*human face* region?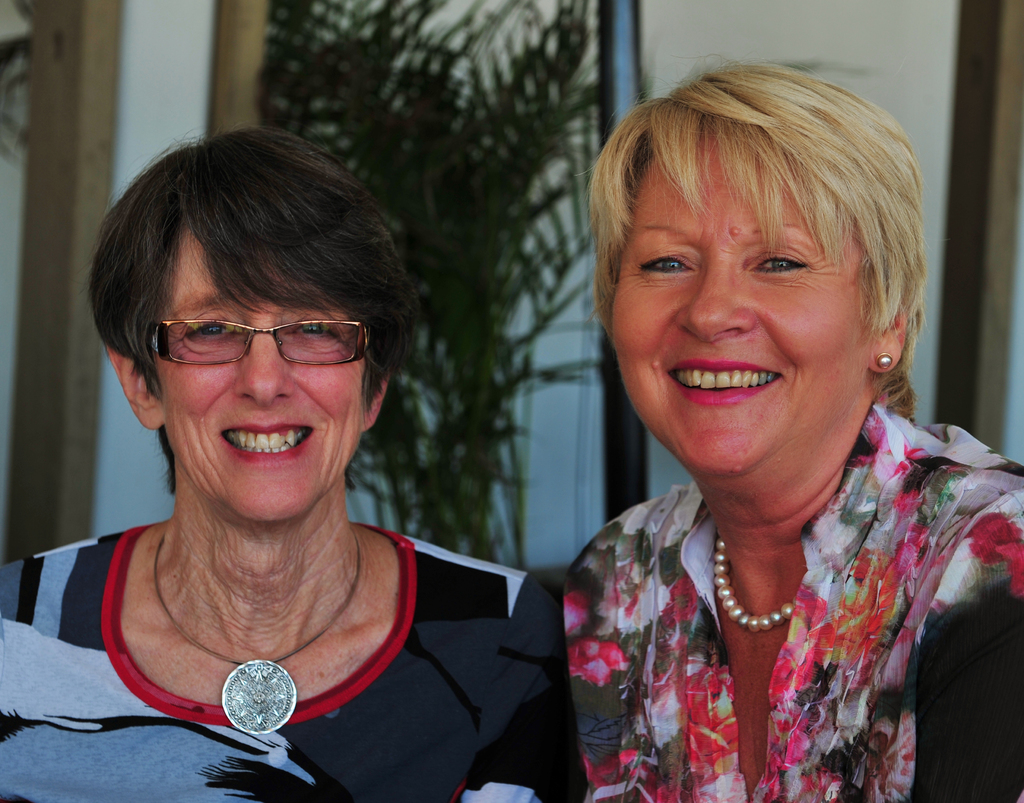
{"x1": 614, "y1": 127, "x2": 861, "y2": 491}
